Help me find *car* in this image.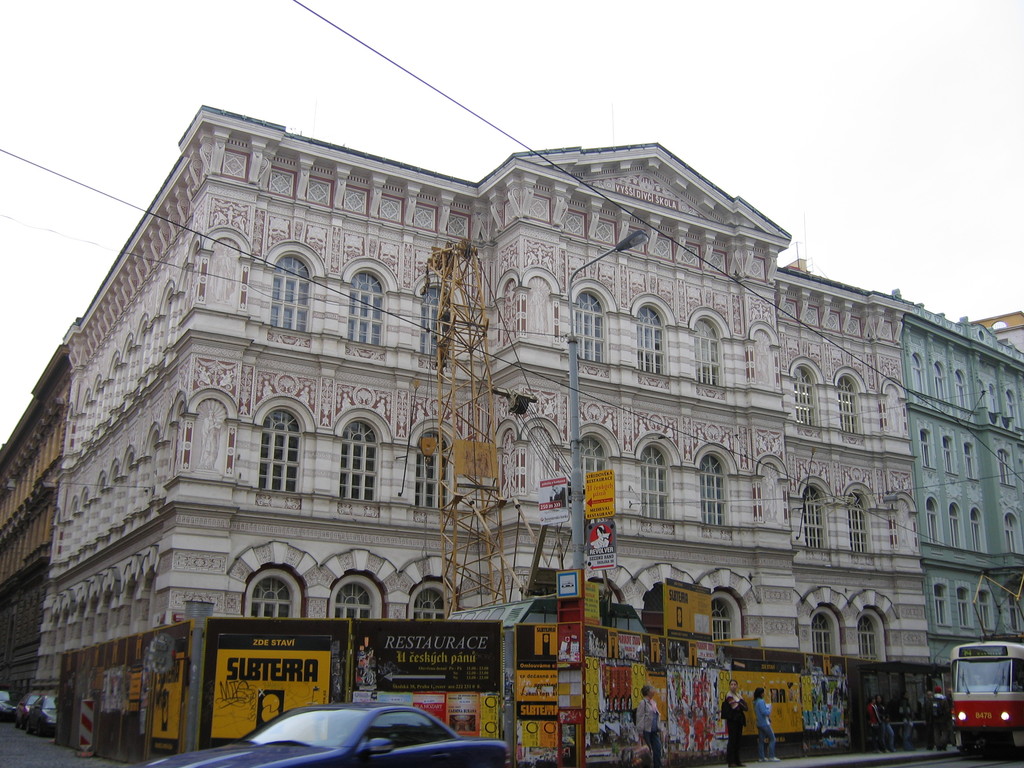
Found it: bbox=[136, 700, 511, 767].
